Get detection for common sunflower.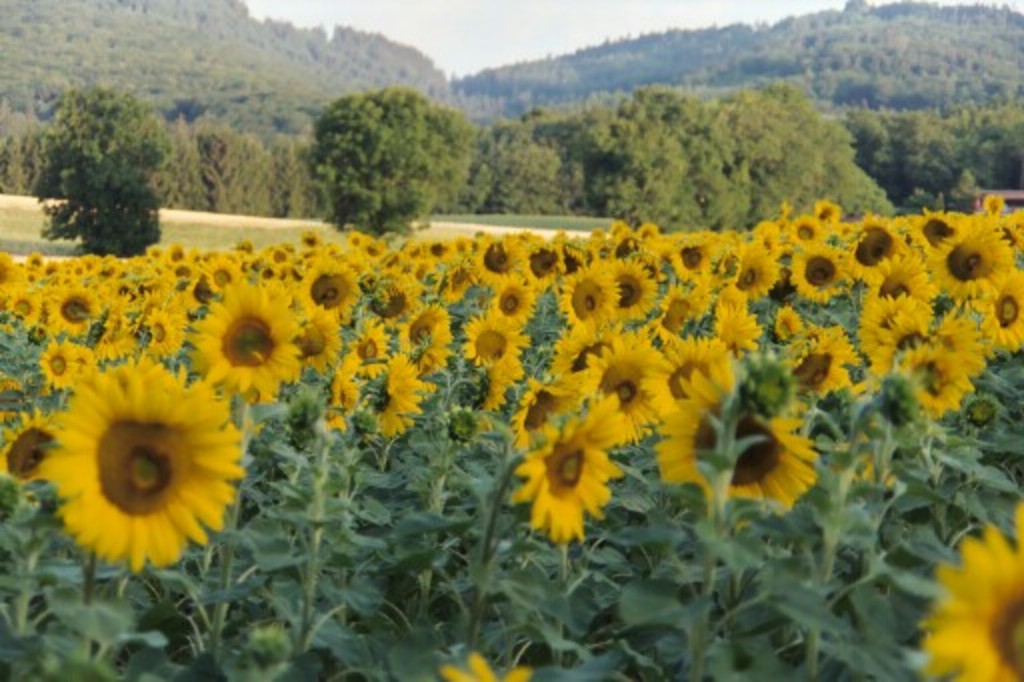
Detection: <bbox>12, 352, 256, 580</bbox>.
